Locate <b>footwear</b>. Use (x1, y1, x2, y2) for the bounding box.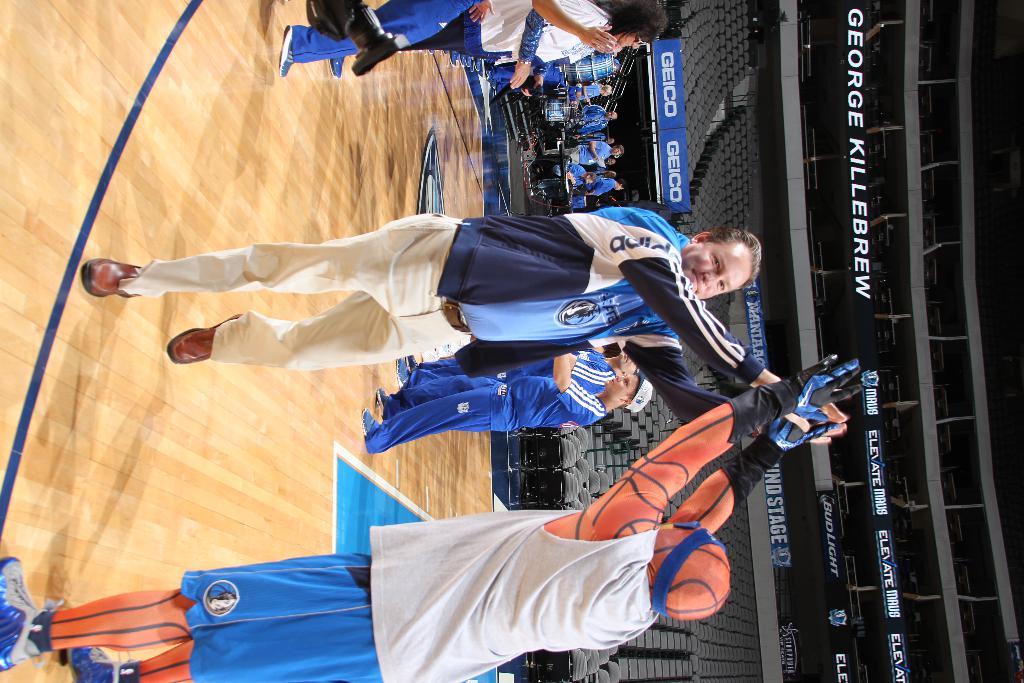
(447, 50, 448, 54).
